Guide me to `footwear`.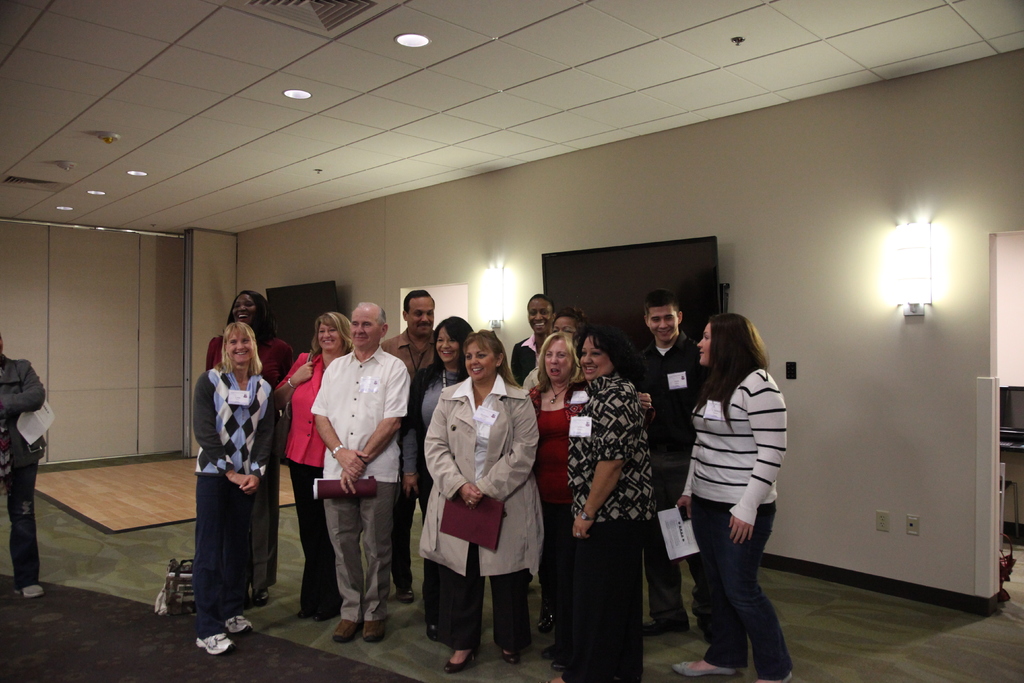
Guidance: 550 656 560 673.
